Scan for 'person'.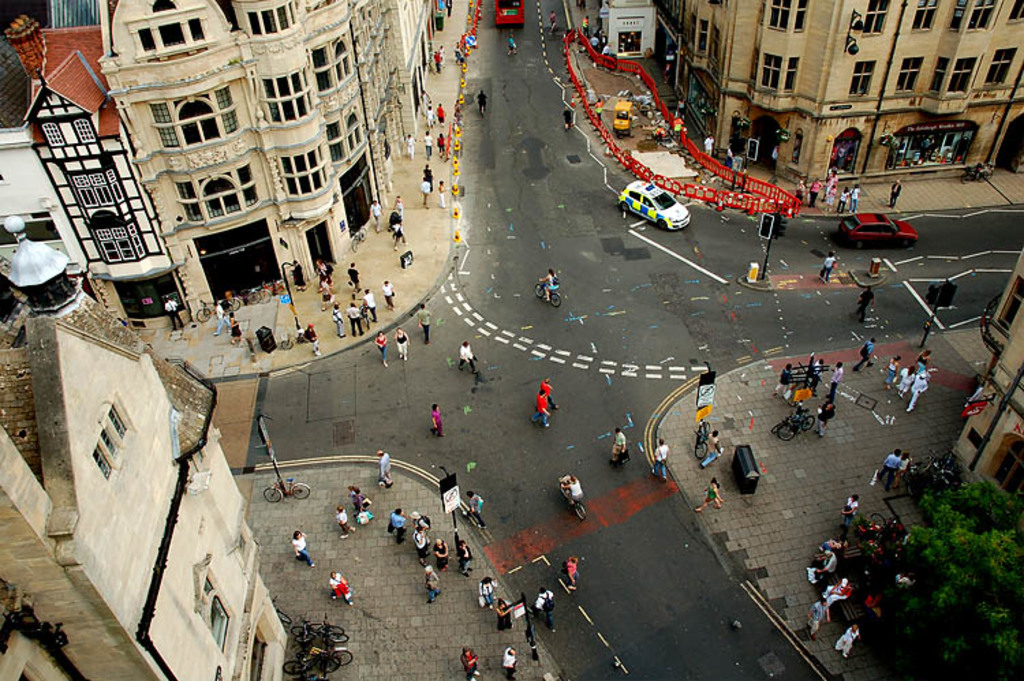
Scan result: Rect(326, 298, 347, 341).
